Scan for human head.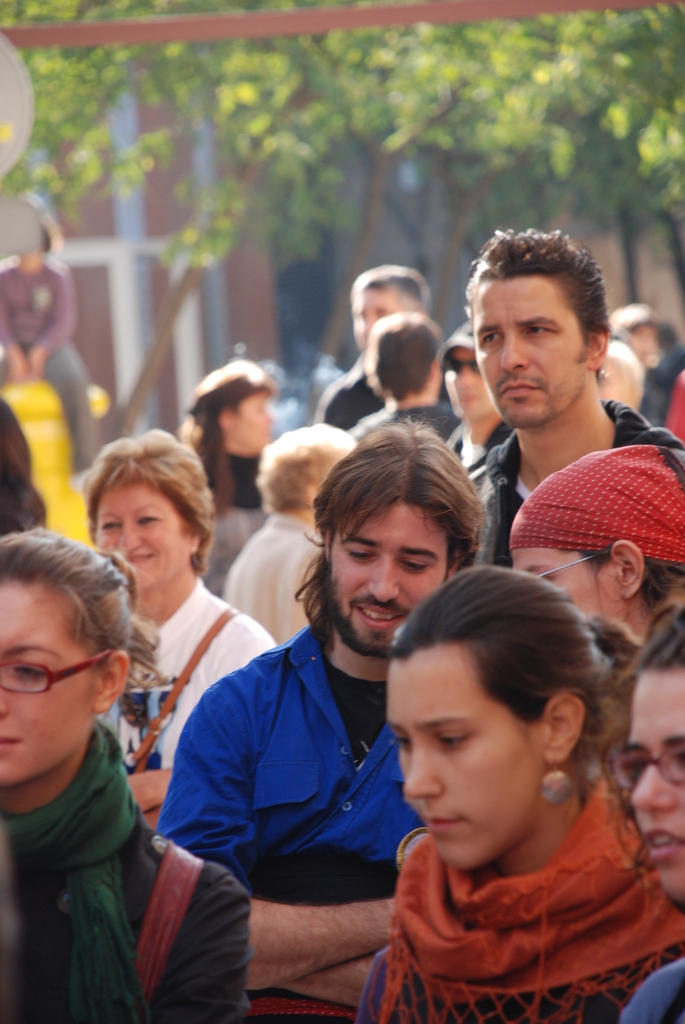
Scan result: {"left": 192, "top": 362, "right": 279, "bottom": 451}.
